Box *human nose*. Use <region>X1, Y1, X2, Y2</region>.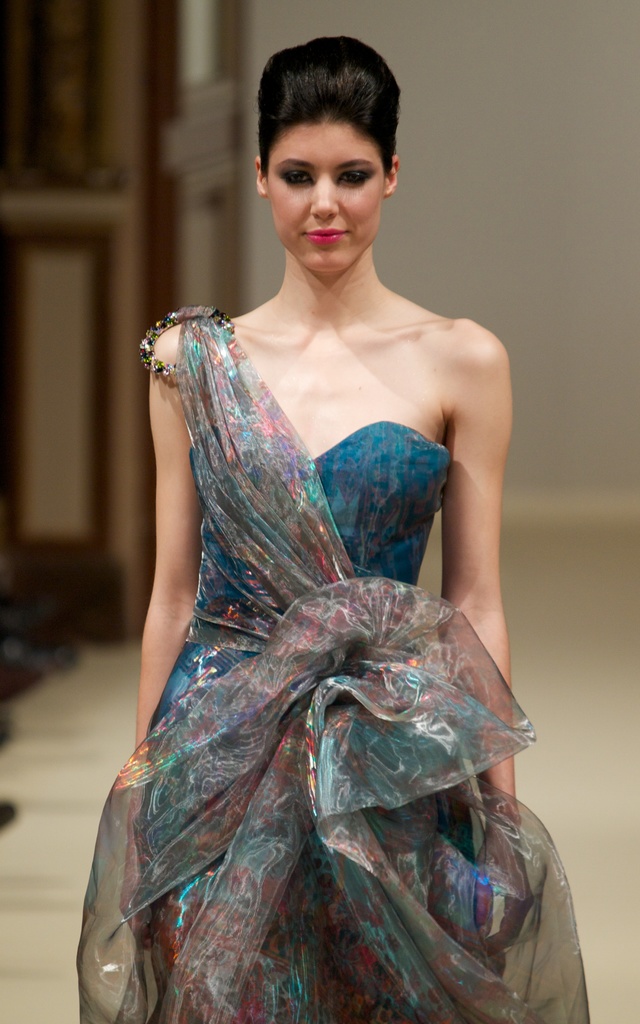
<region>311, 172, 338, 220</region>.
